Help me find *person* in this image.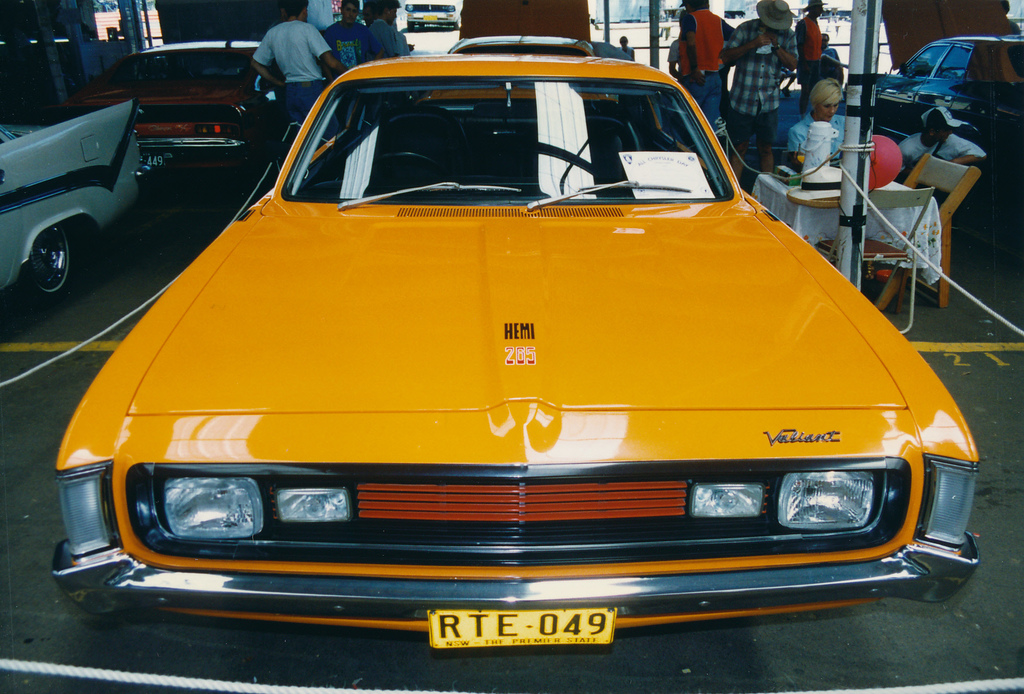
Found it: (left=324, top=0, right=385, bottom=126).
